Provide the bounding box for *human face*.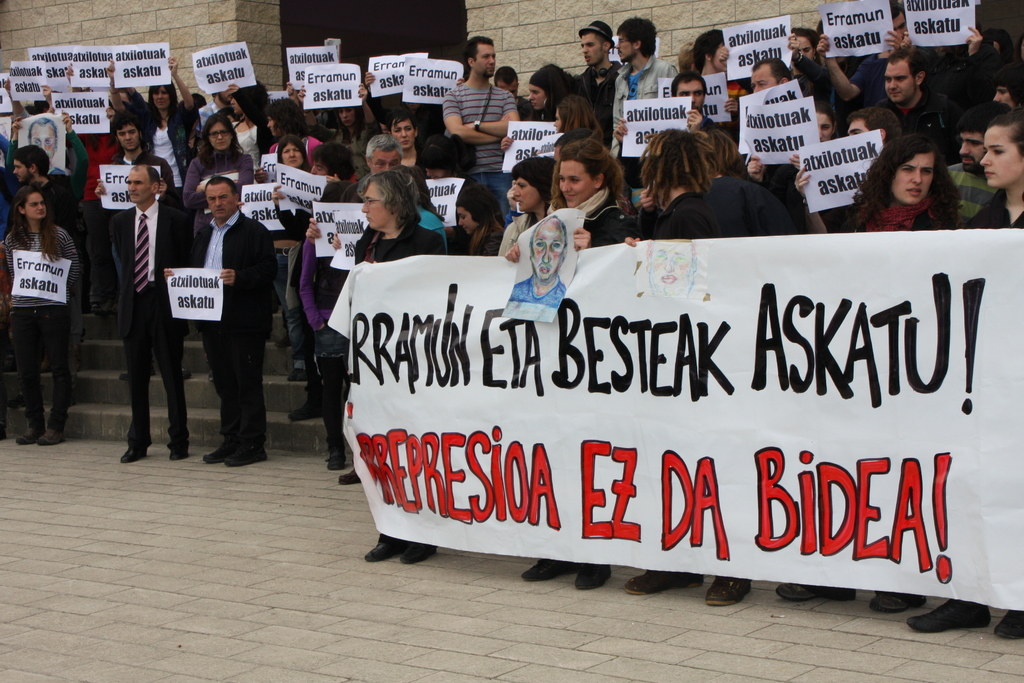
region(149, 89, 169, 110).
